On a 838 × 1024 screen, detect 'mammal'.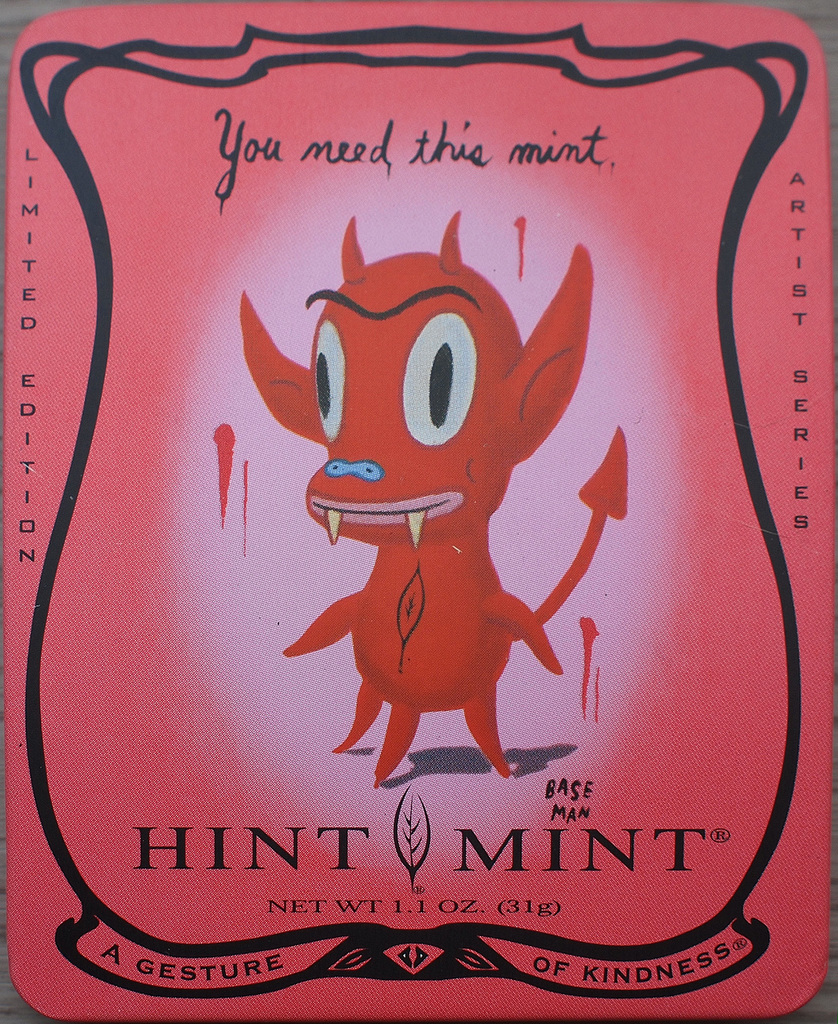
box(266, 200, 654, 795).
